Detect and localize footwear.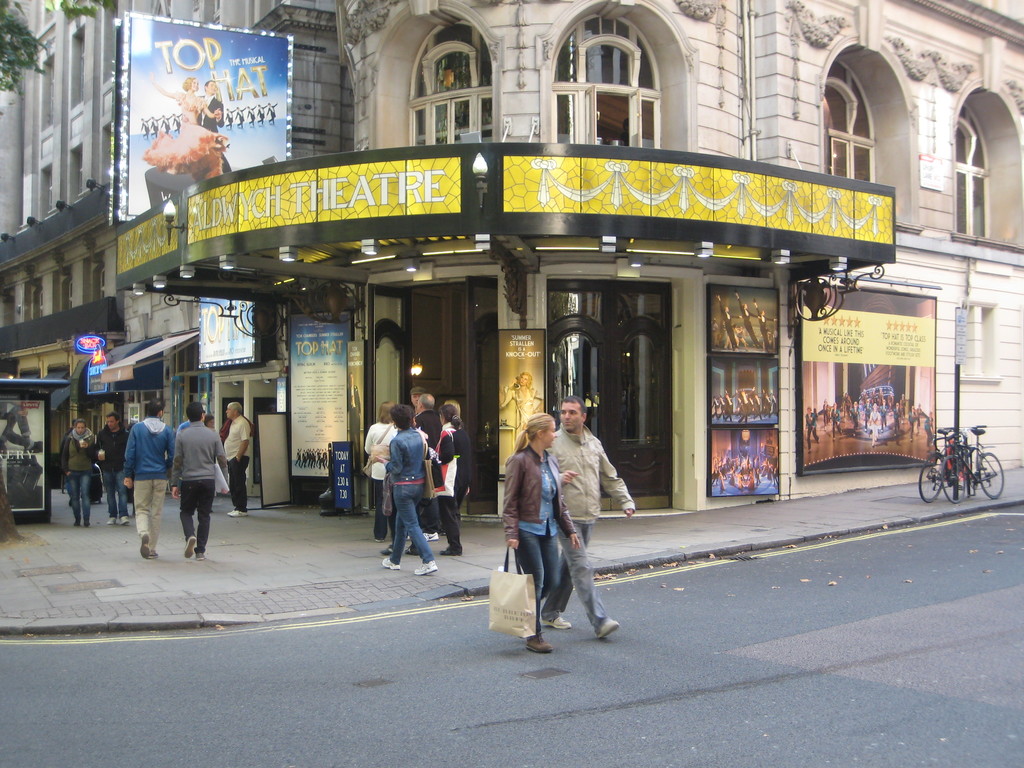
Localized at [438,543,456,553].
